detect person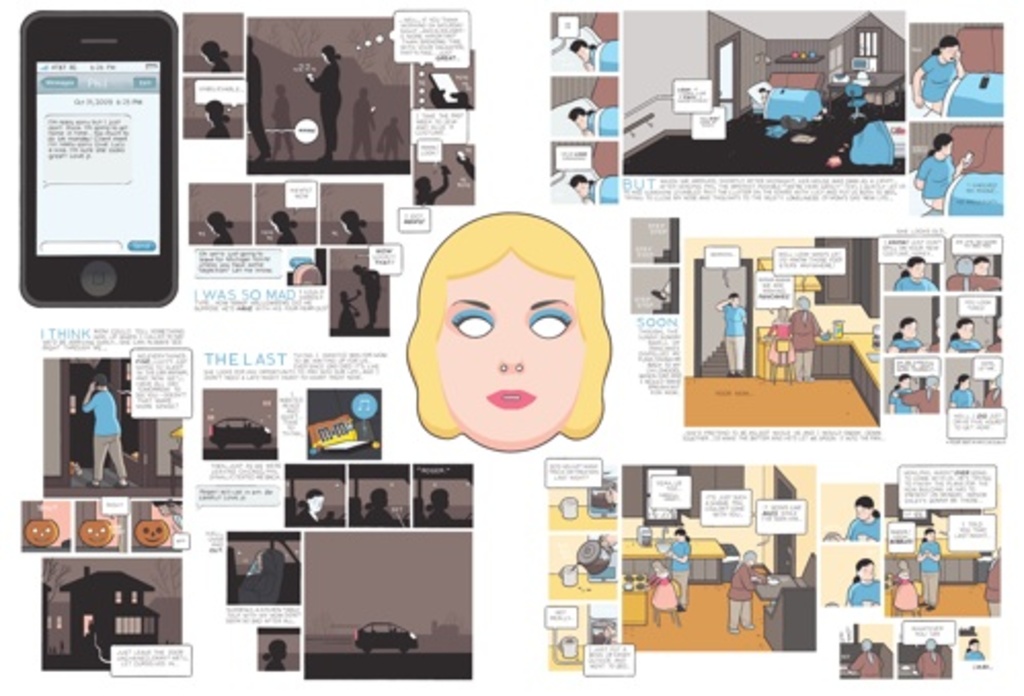
left=427, top=480, right=456, bottom=521
